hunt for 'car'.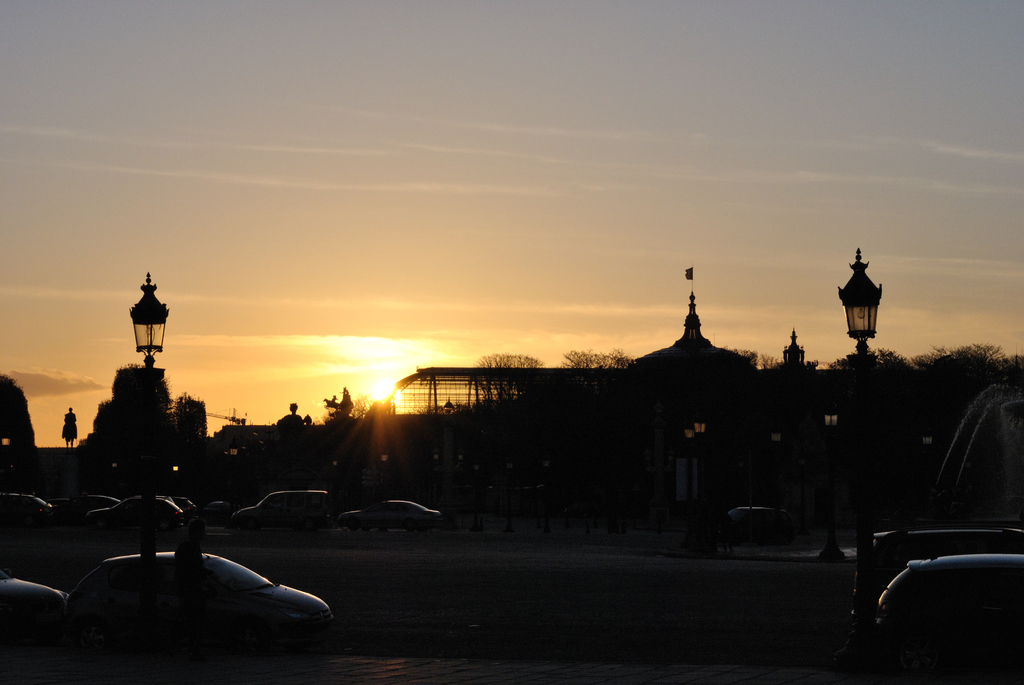
Hunted down at bbox(0, 560, 67, 648).
